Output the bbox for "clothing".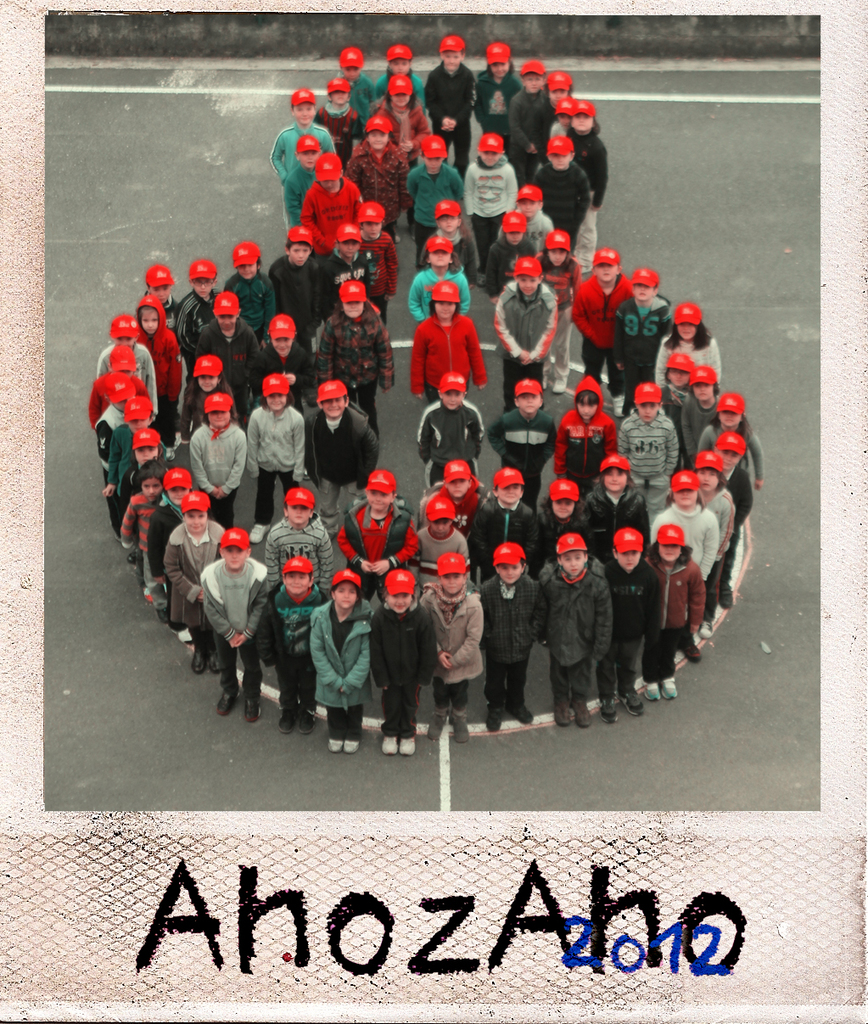
x1=468 y1=58 x2=519 y2=128.
